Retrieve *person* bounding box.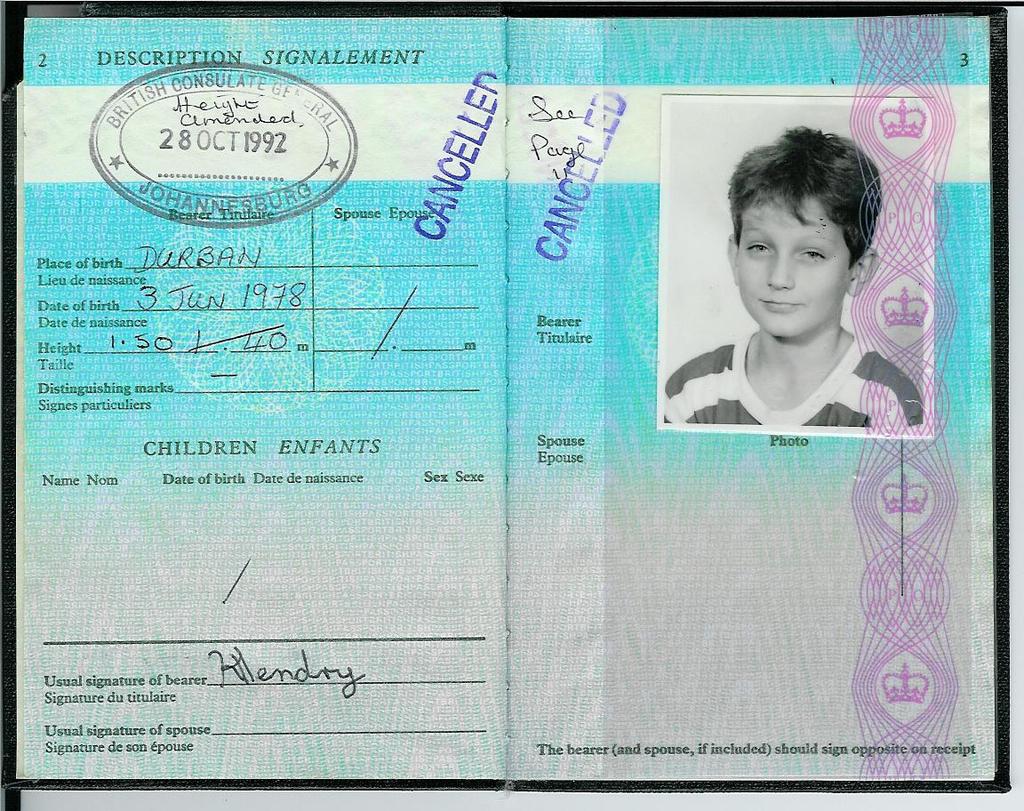
Bounding box: <box>661,117,923,428</box>.
